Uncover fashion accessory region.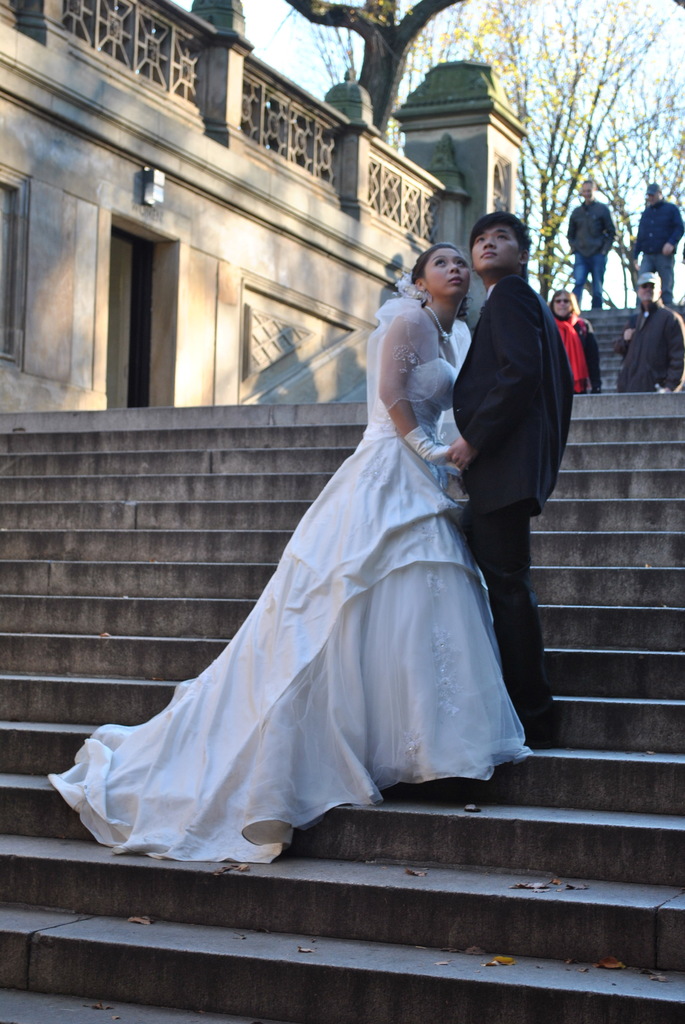
Uncovered: l=361, t=266, r=445, b=423.
